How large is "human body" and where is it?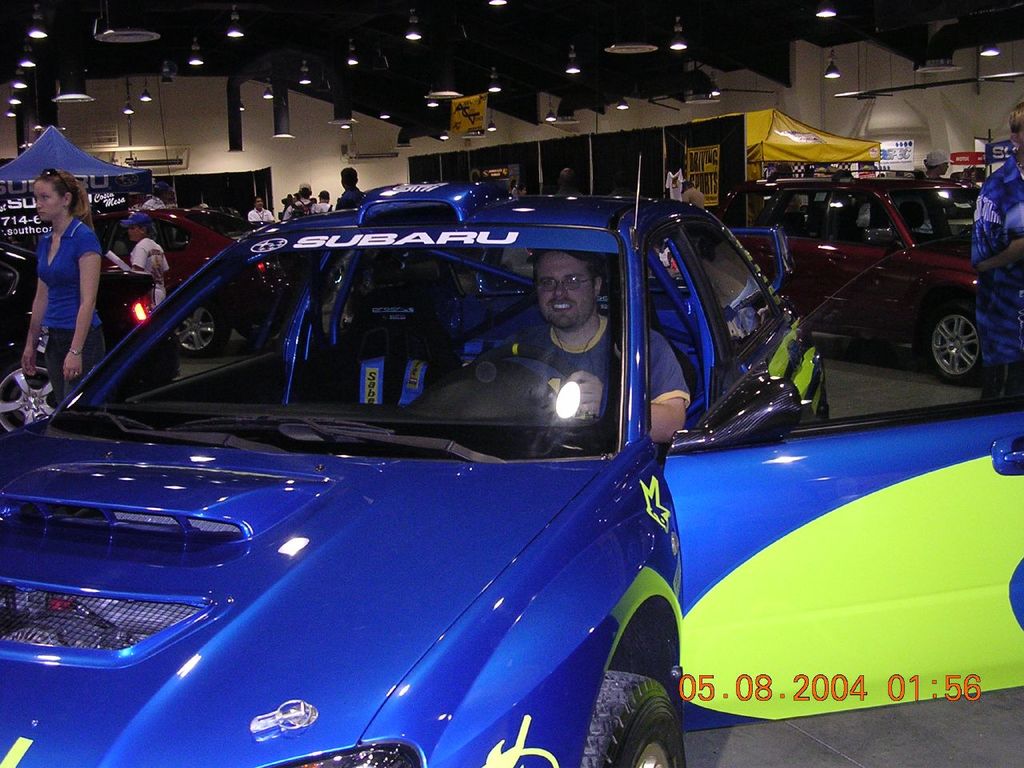
Bounding box: box=[479, 307, 695, 449].
